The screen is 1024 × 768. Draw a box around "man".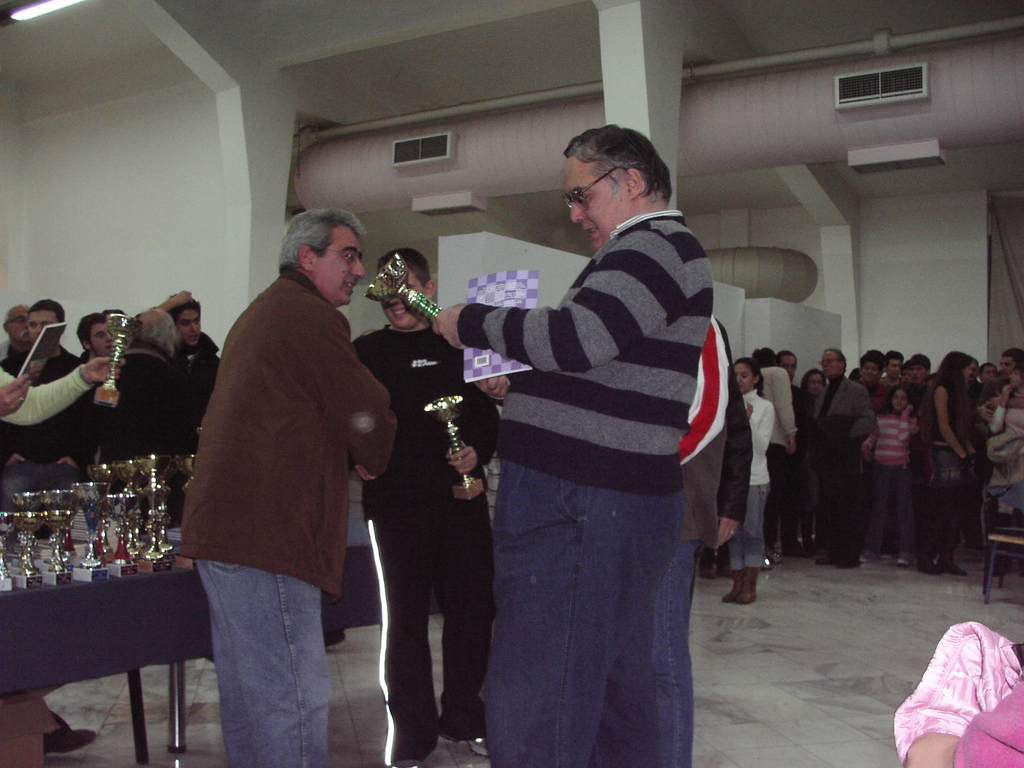
(left=980, top=349, right=1023, bottom=420).
